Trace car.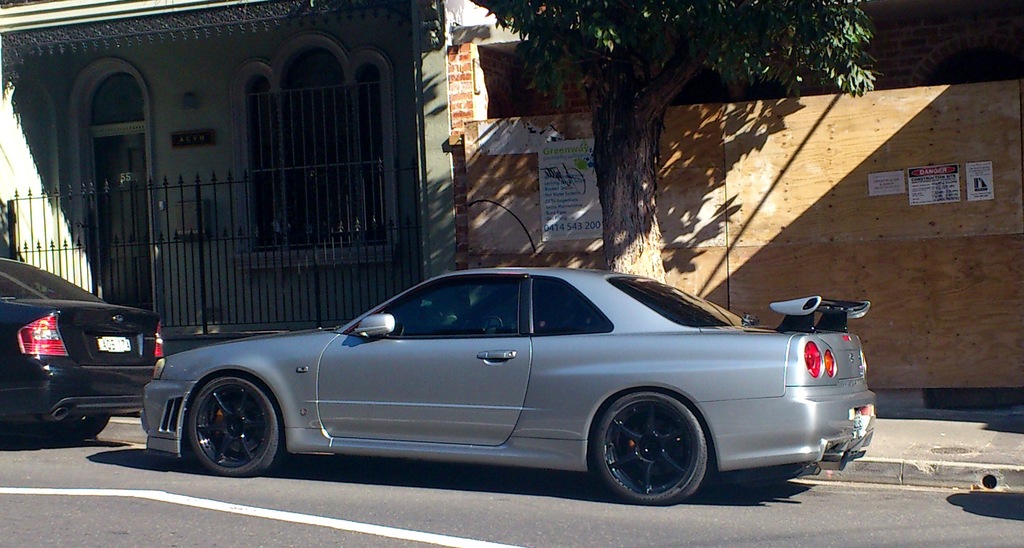
Traced to [x1=0, y1=258, x2=166, y2=449].
